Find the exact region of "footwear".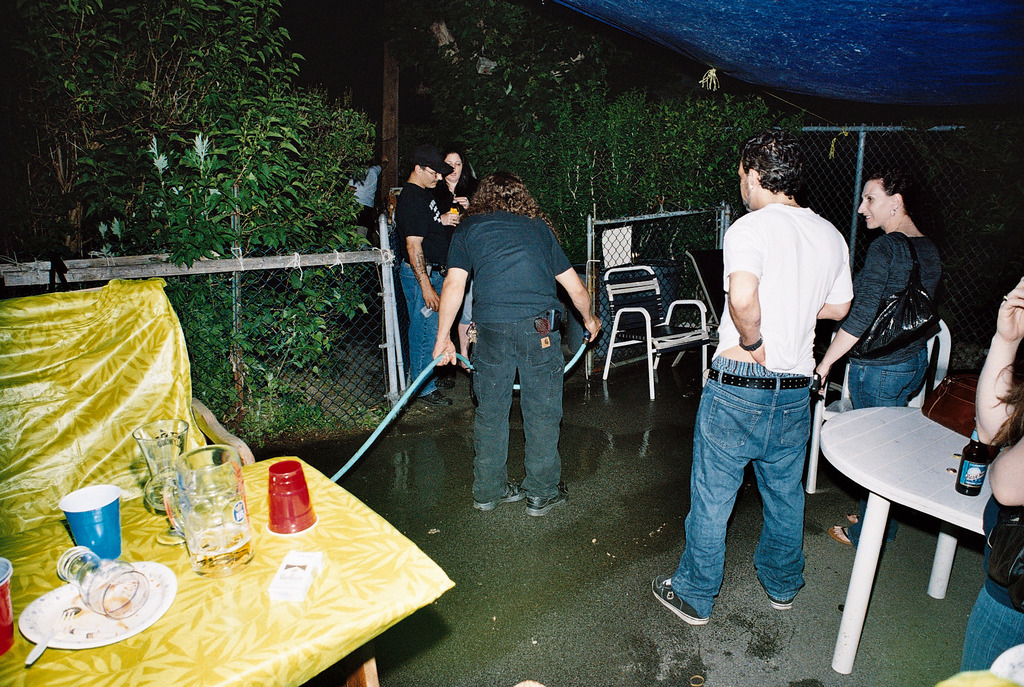
Exact region: rect(748, 566, 798, 611).
